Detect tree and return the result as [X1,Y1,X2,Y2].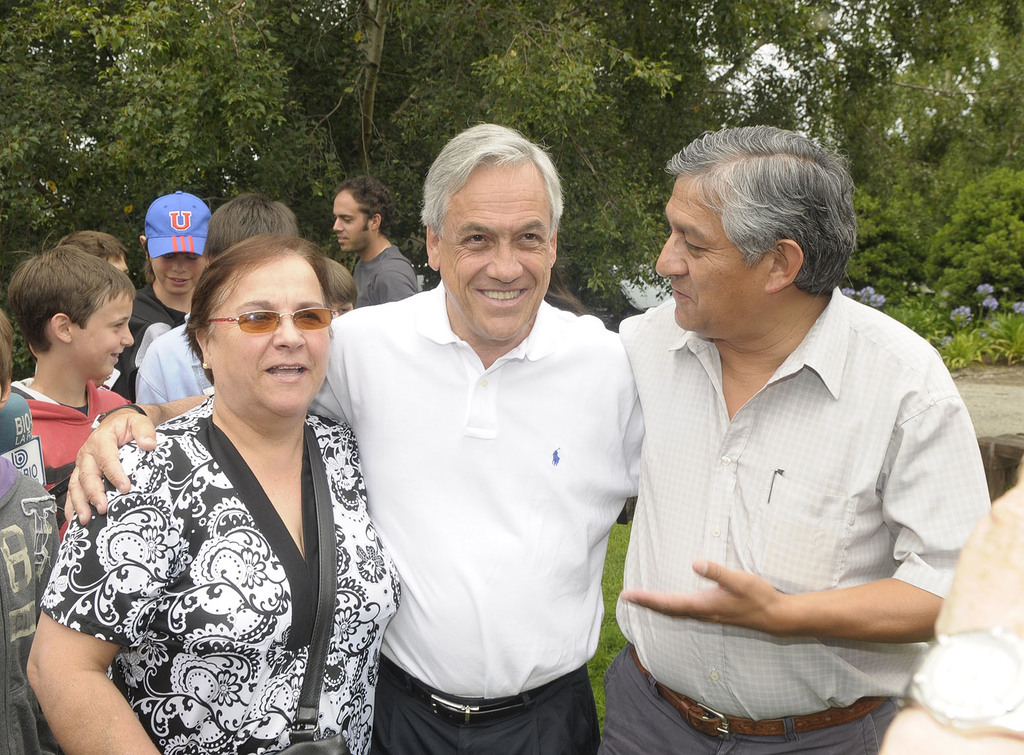
[0,0,1023,373].
